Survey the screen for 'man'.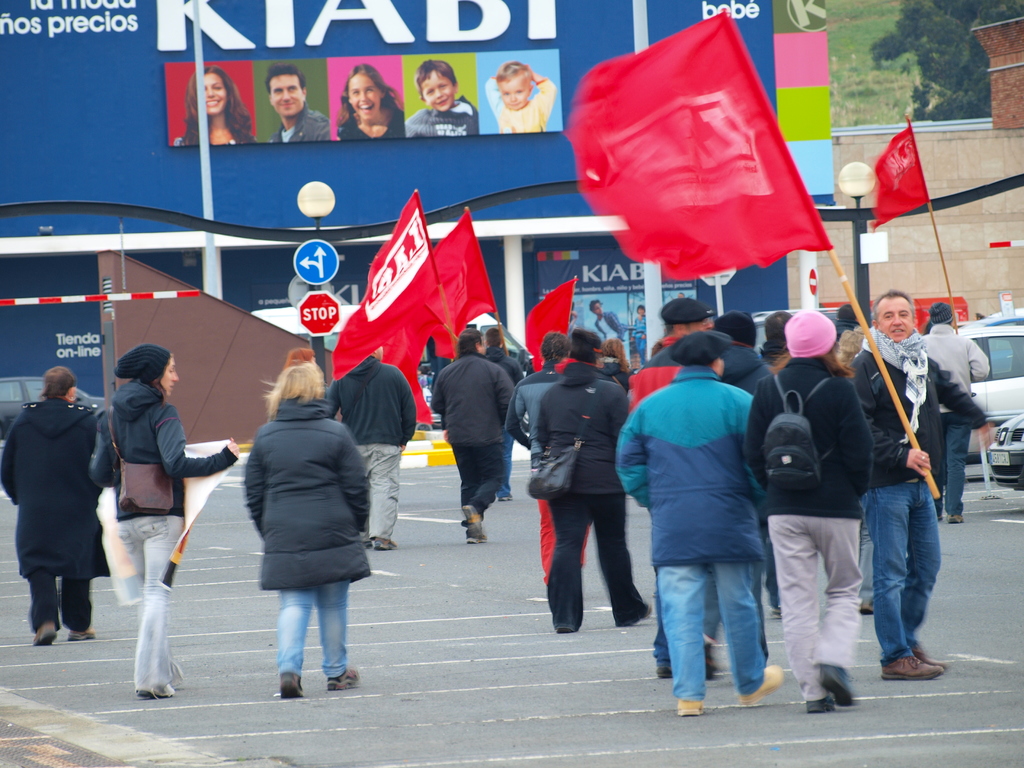
Survey found: box=[714, 307, 773, 669].
